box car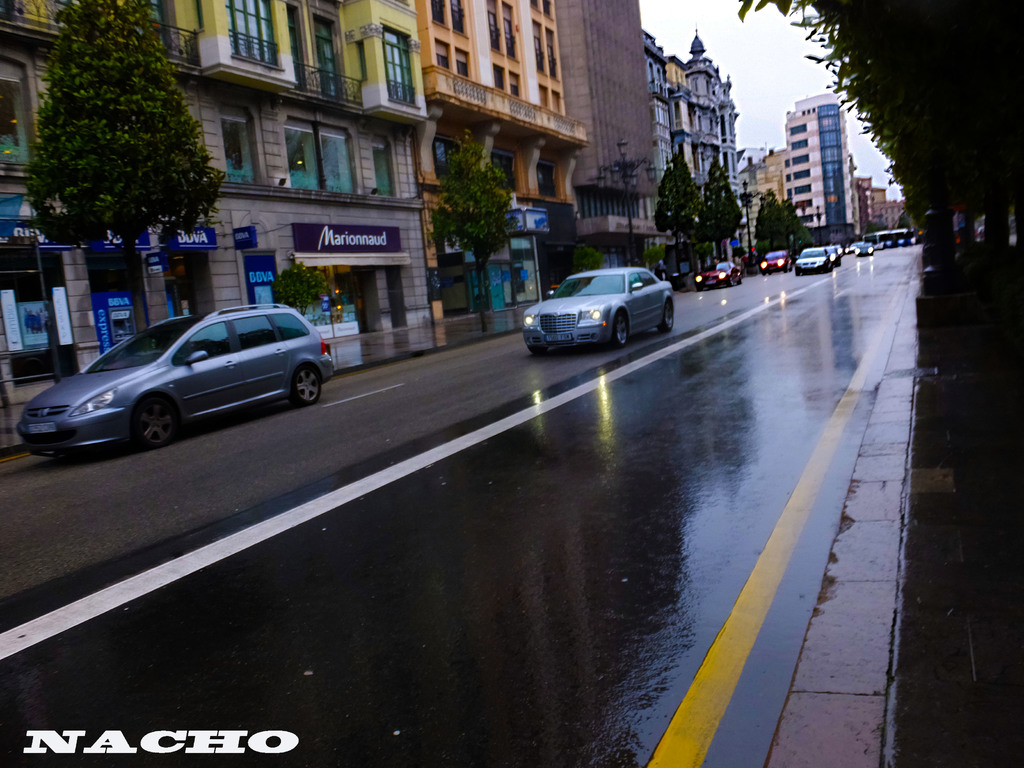
bbox=(691, 259, 746, 292)
